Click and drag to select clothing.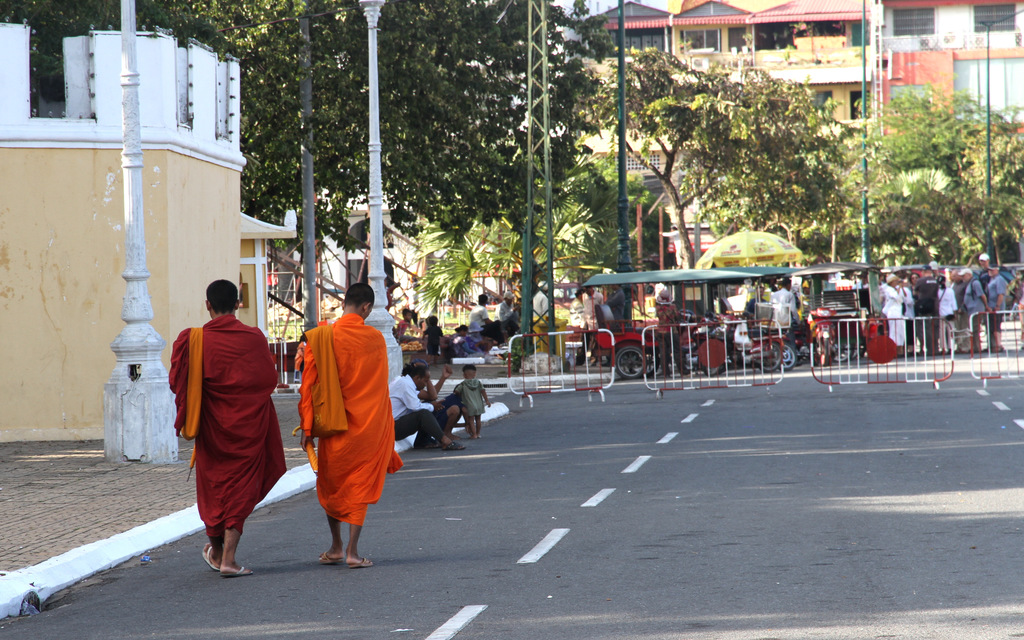
Selection: 450:333:479:357.
